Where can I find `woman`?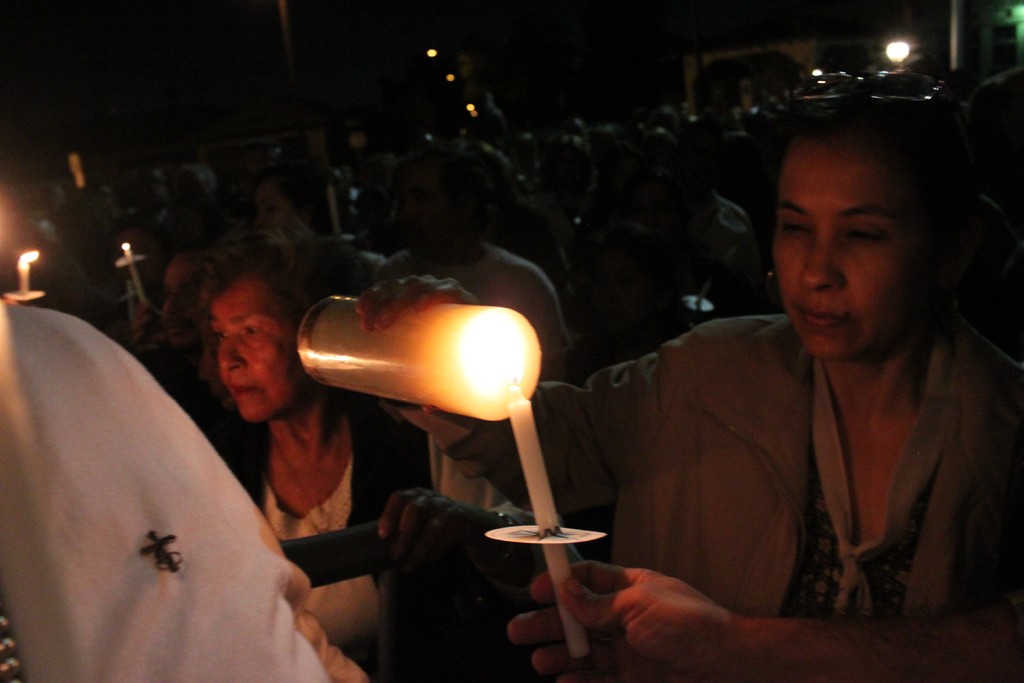
You can find it at bbox=[453, 137, 574, 306].
